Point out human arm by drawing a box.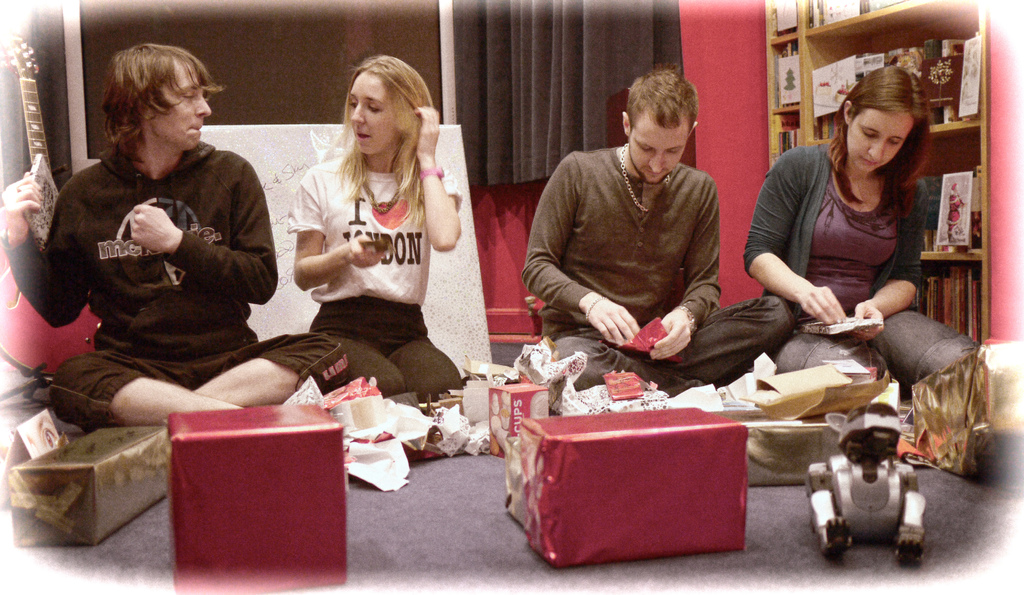
[x1=289, y1=171, x2=383, y2=298].
